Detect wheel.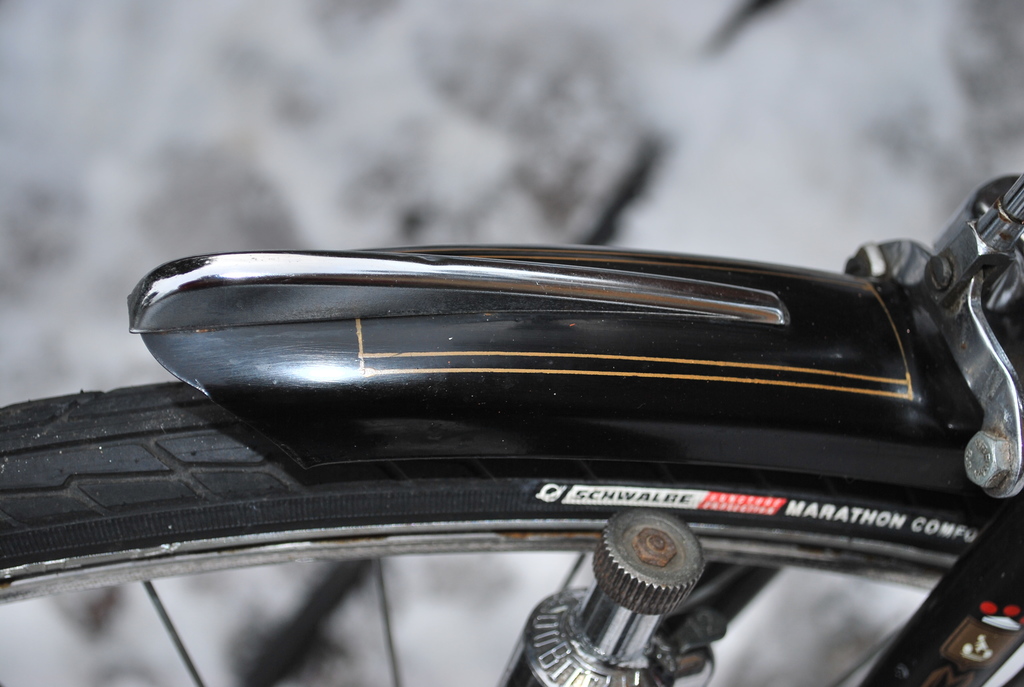
Detected at bbox(0, 368, 1023, 686).
